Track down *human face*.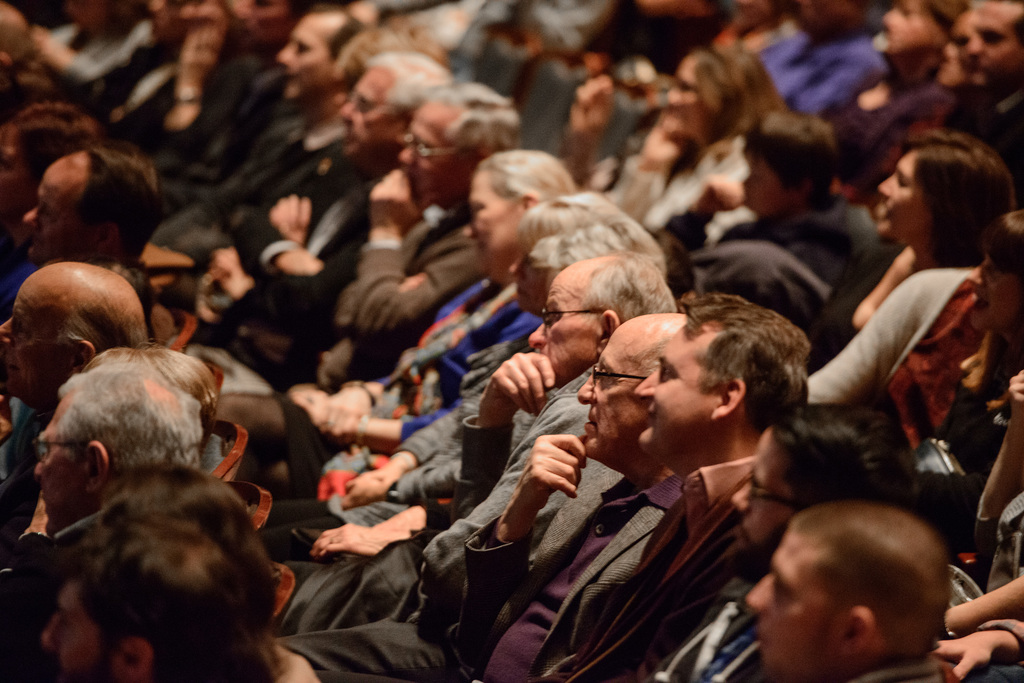
Tracked to [x1=748, y1=517, x2=846, y2=682].
